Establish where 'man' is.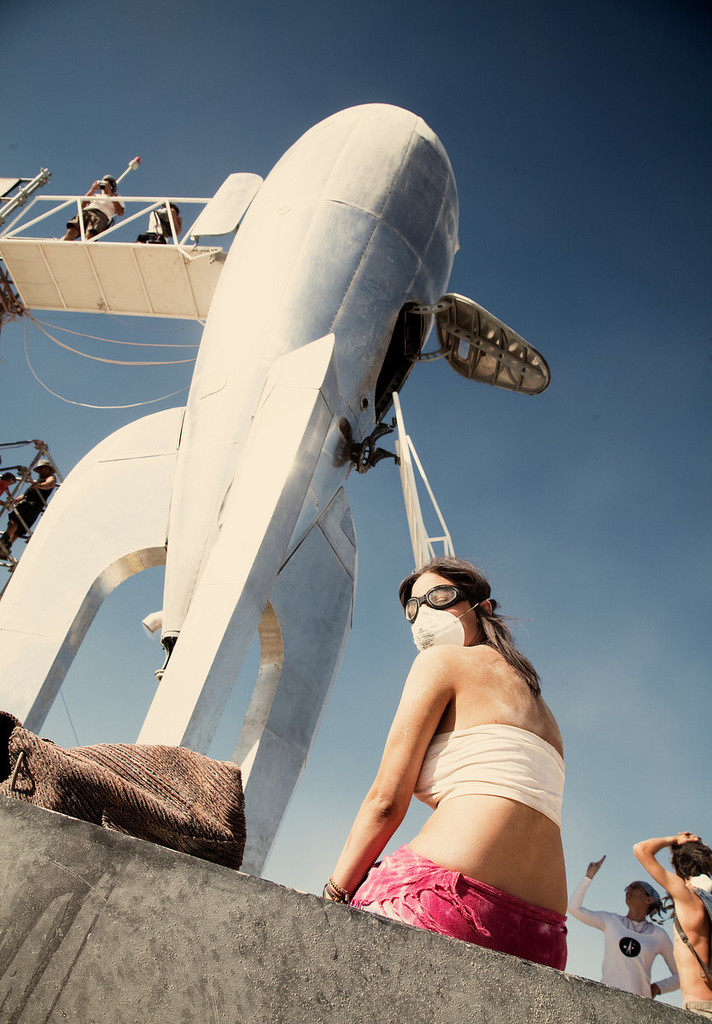
Established at <region>633, 827, 711, 1019</region>.
